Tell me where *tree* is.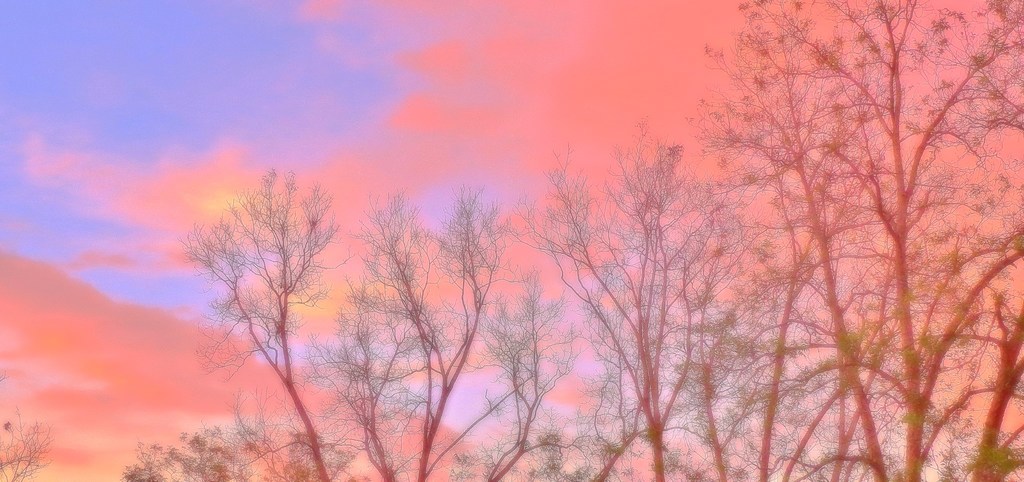
*tree* is at <box>0,409,54,481</box>.
